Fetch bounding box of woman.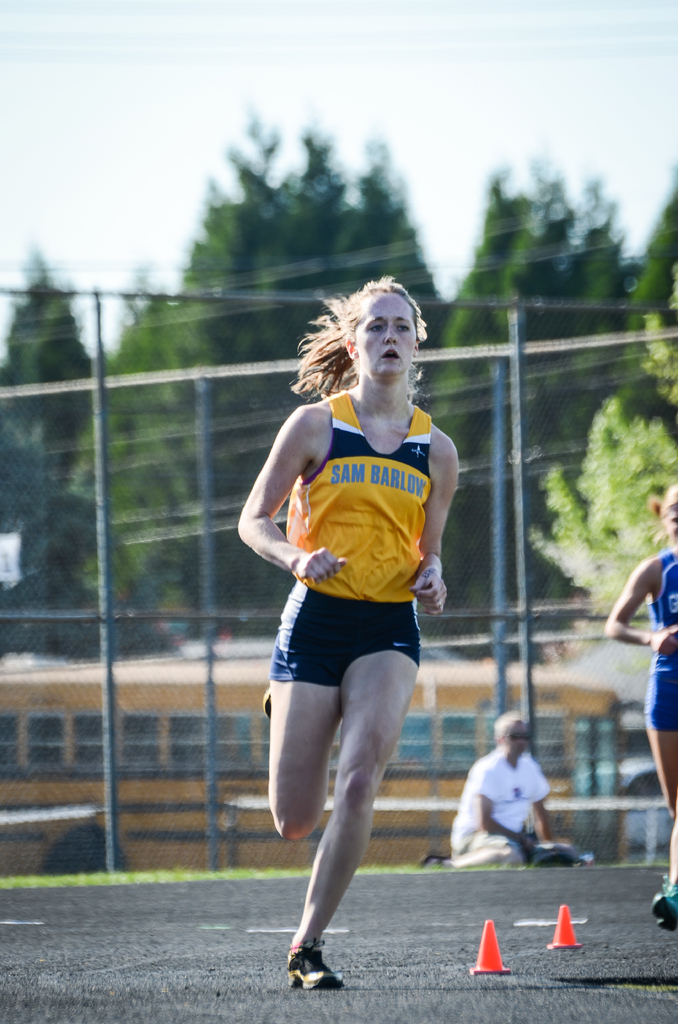
Bbox: crop(236, 271, 471, 981).
